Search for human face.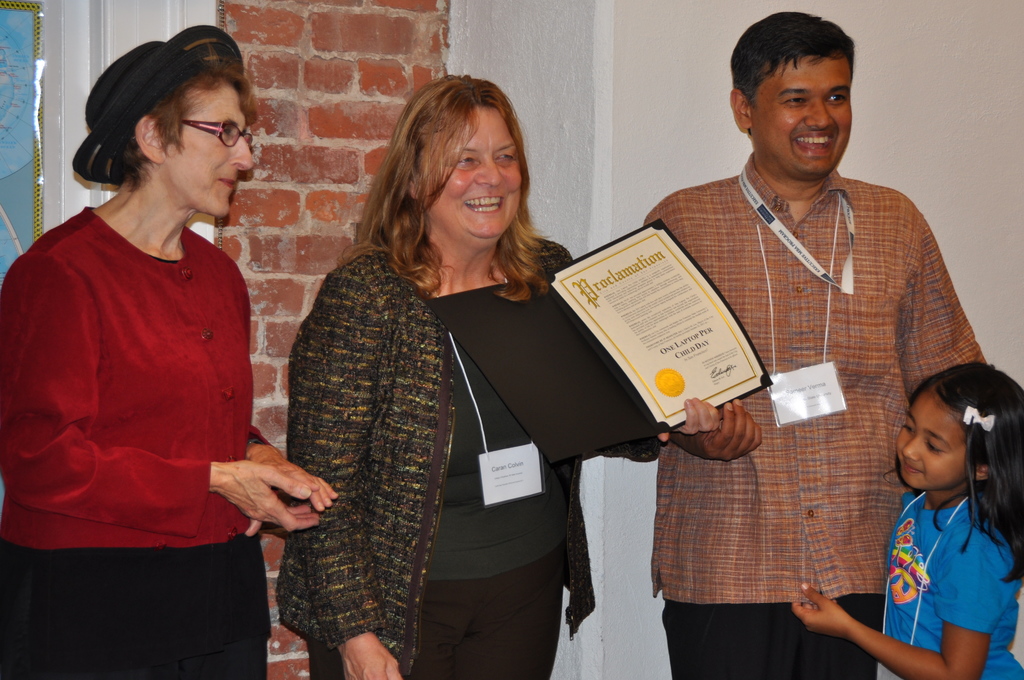
Found at l=165, t=77, r=257, b=220.
